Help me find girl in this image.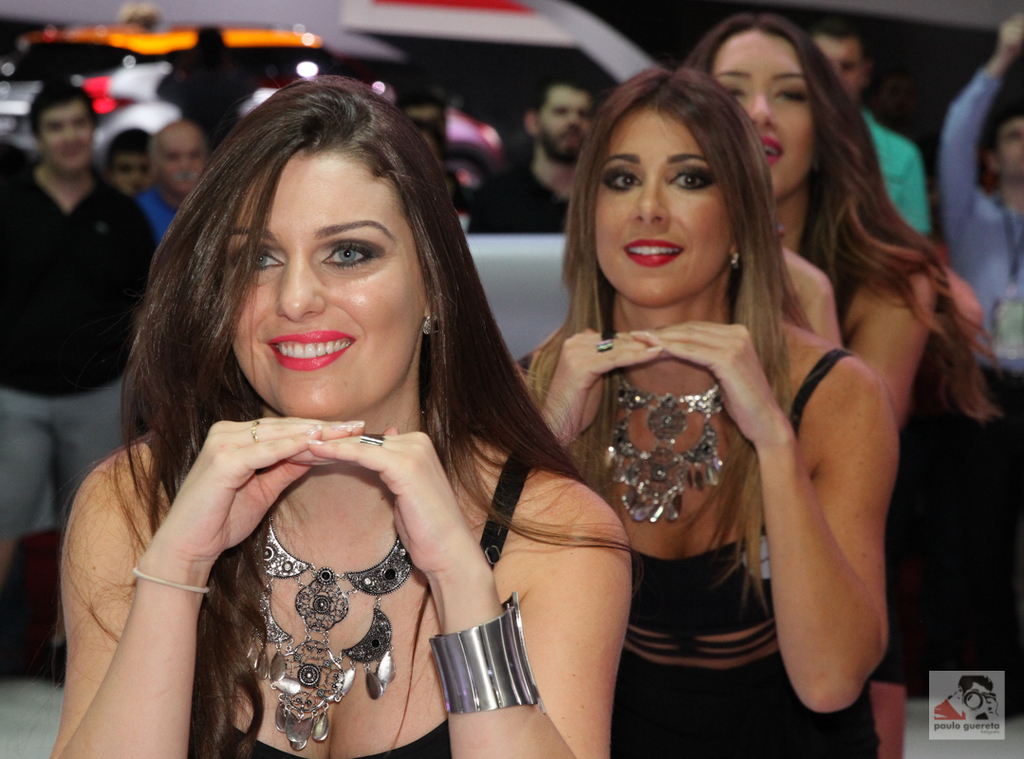
Found it: rect(679, 18, 1007, 758).
